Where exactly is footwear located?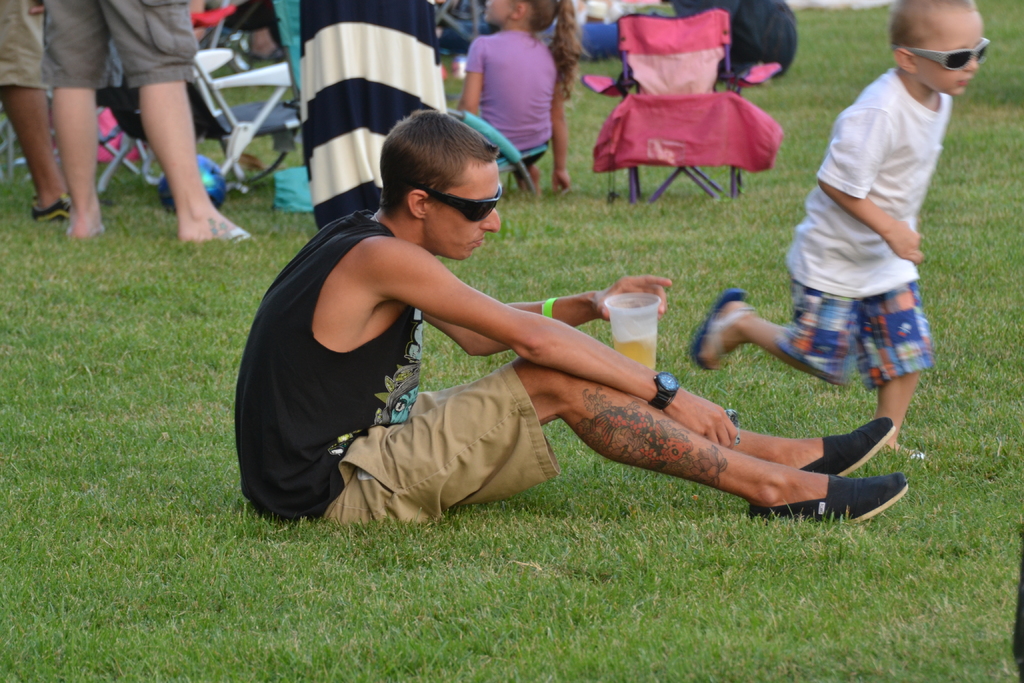
Its bounding box is bbox=(790, 413, 905, 470).
